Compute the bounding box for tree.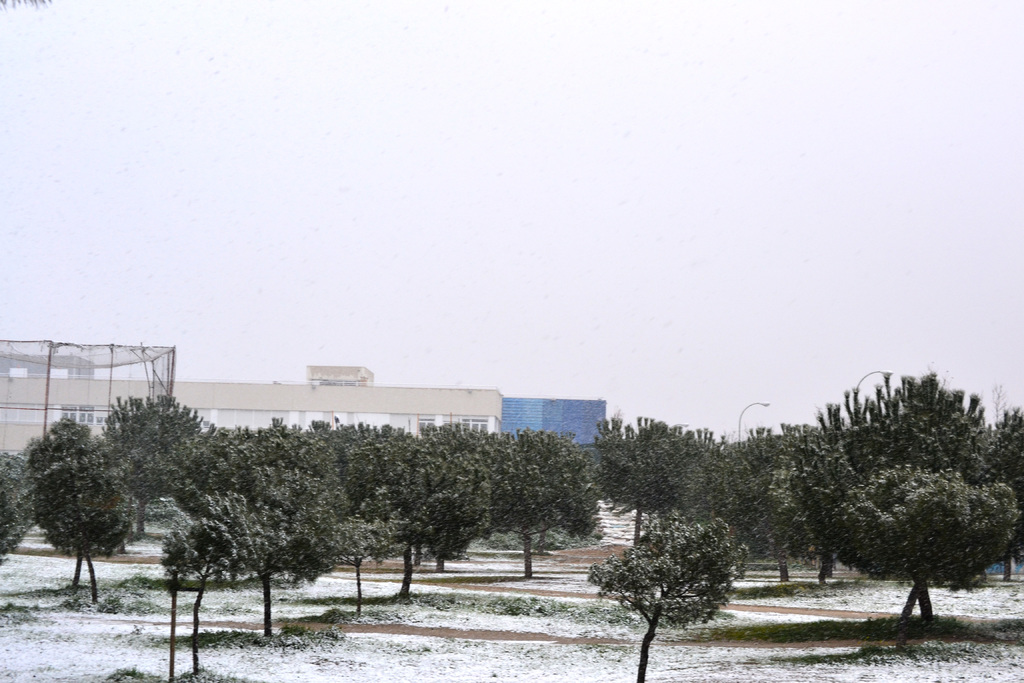
bbox(589, 509, 751, 682).
